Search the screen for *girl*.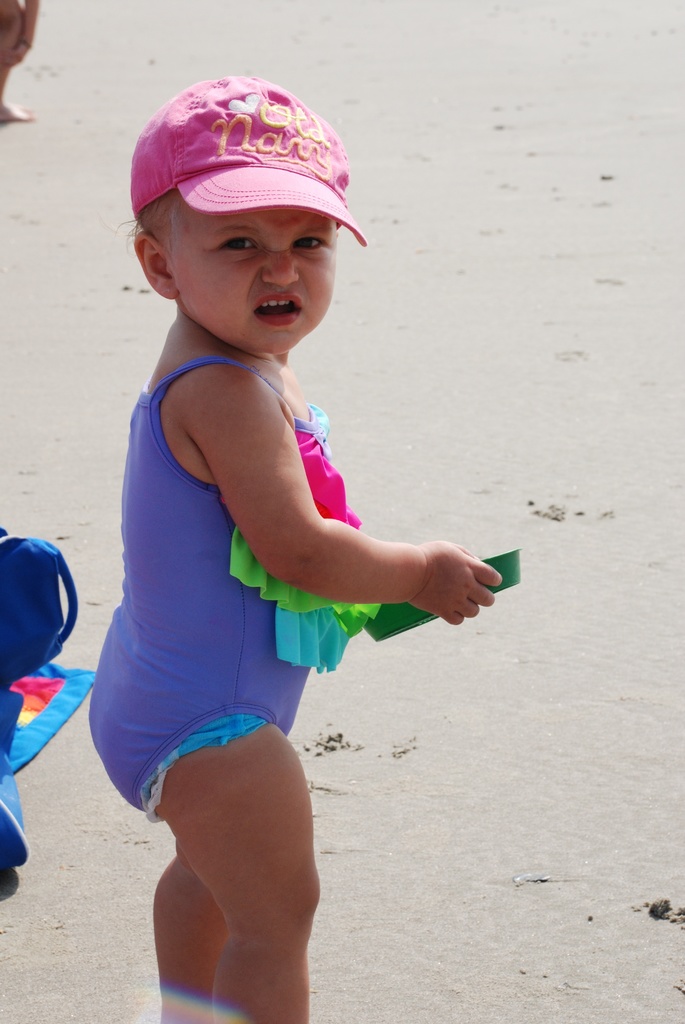
Found at <box>89,75,496,1023</box>.
